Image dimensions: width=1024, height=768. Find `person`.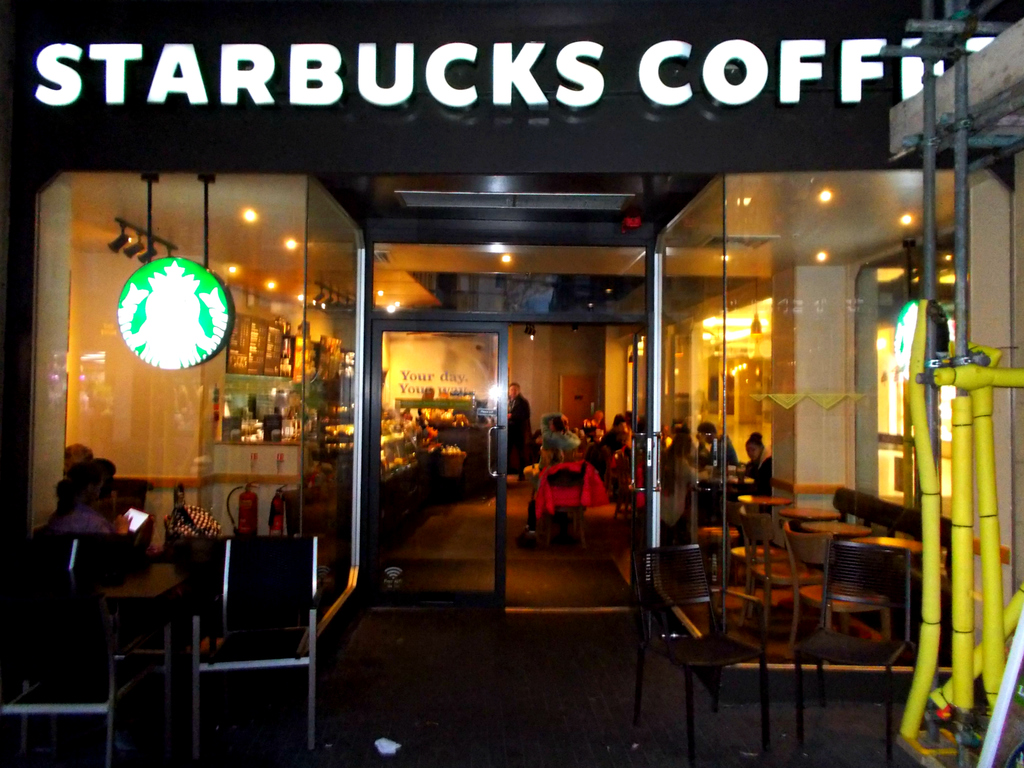
box(598, 413, 627, 471).
